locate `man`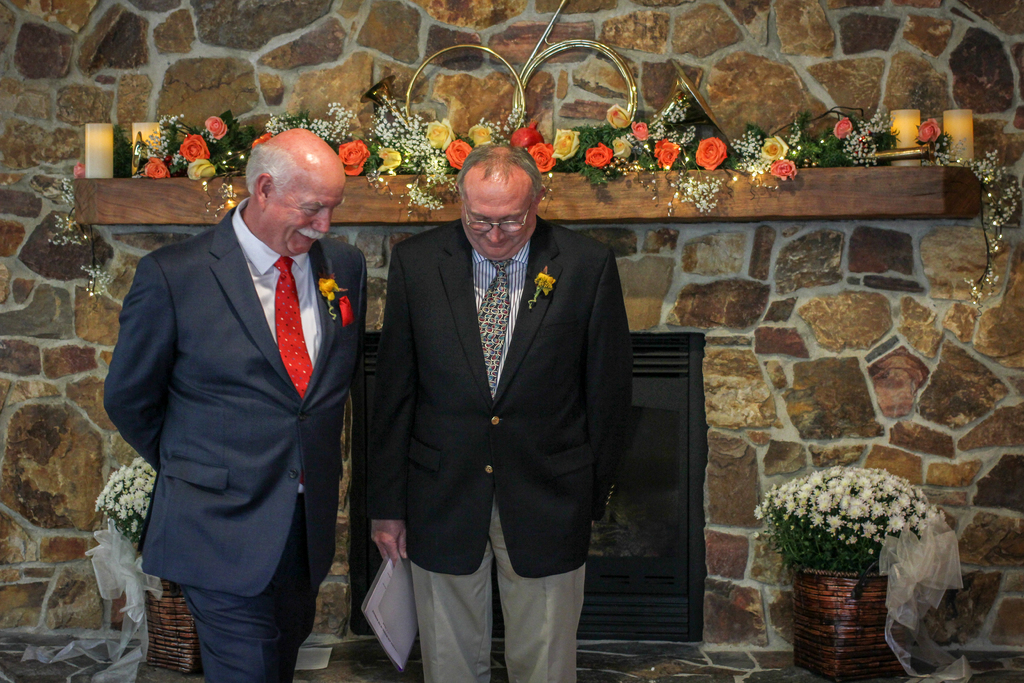
bbox=(367, 142, 641, 682)
